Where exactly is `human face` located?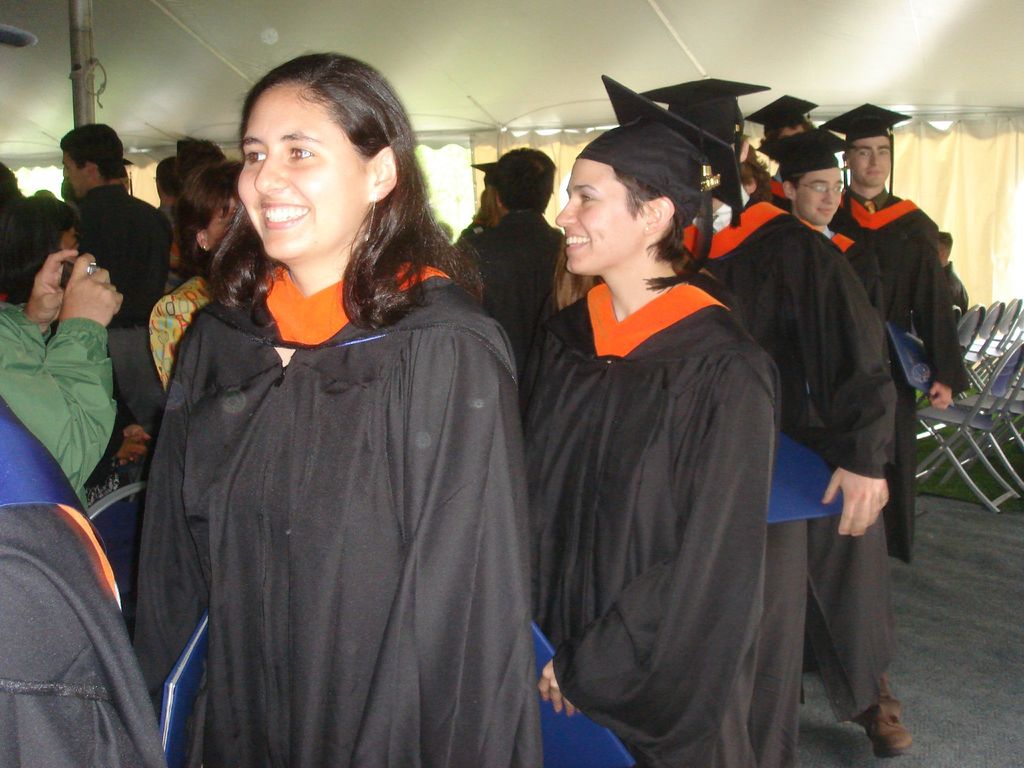
Its bounding box is box=[236, 86, 374, 264].
